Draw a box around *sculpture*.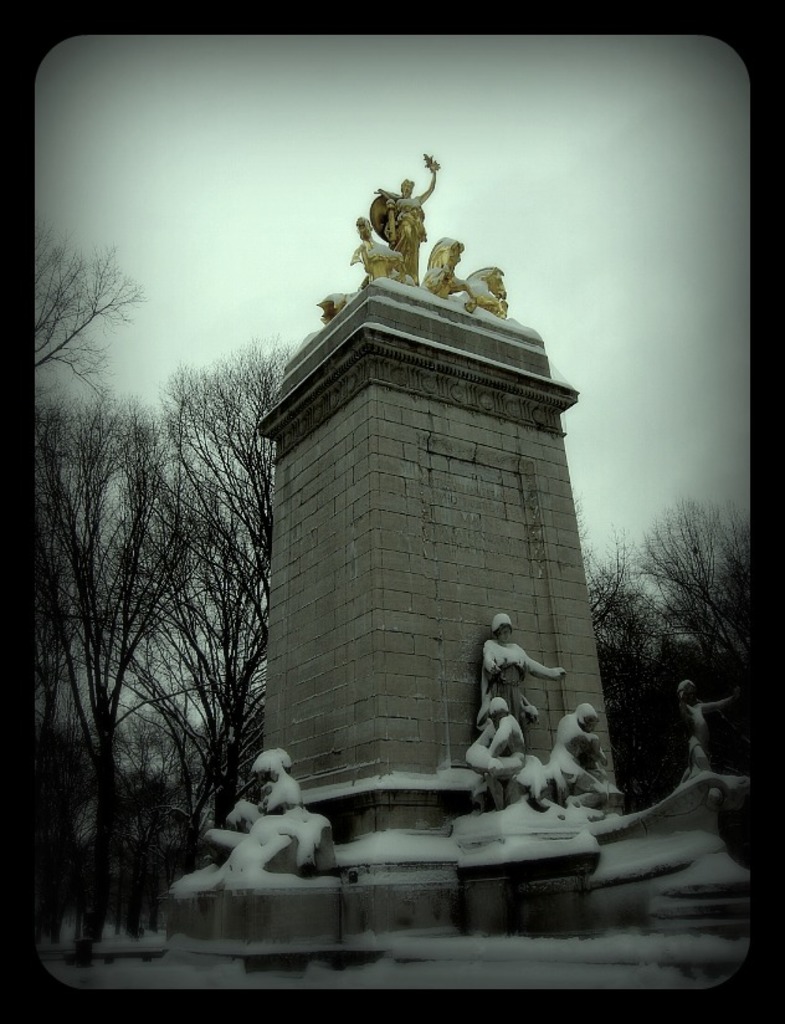
x1=540 y1=701 x2=628 y2=803.
